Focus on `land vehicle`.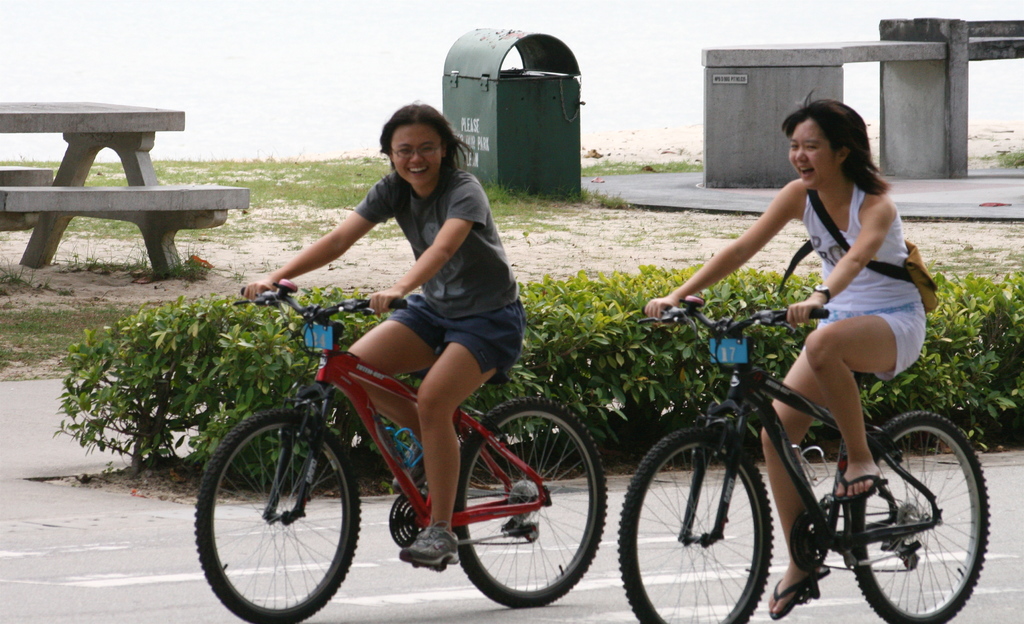
Focused at pyautogui.locateOnScreen(614, 291, 991, 623).
